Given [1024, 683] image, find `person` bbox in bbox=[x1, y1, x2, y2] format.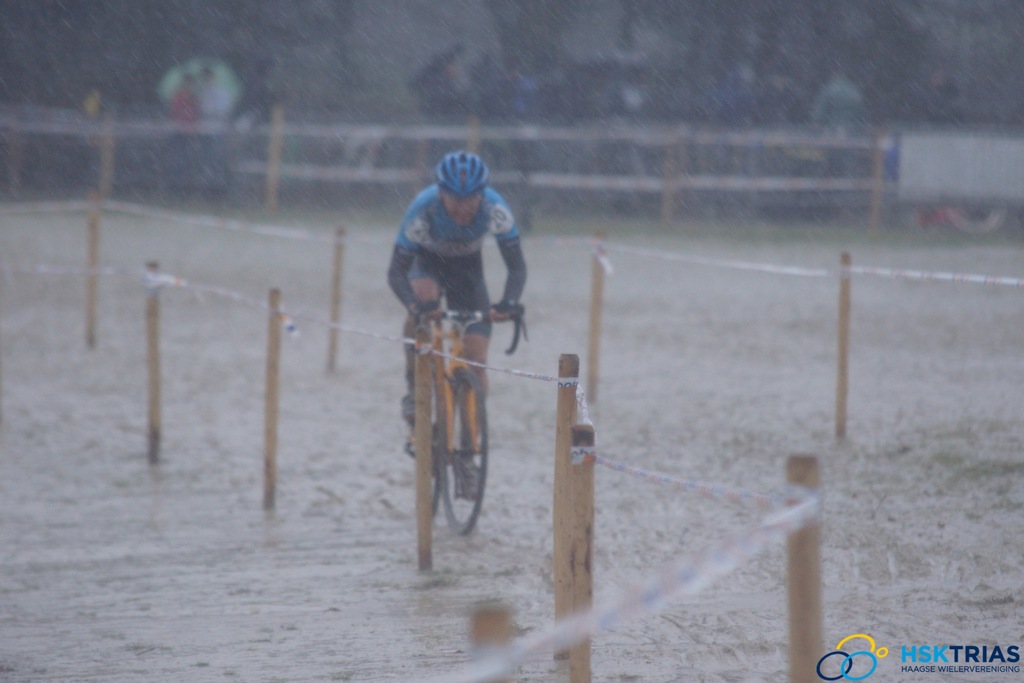
bbox=[383, 152, 528, 502].
